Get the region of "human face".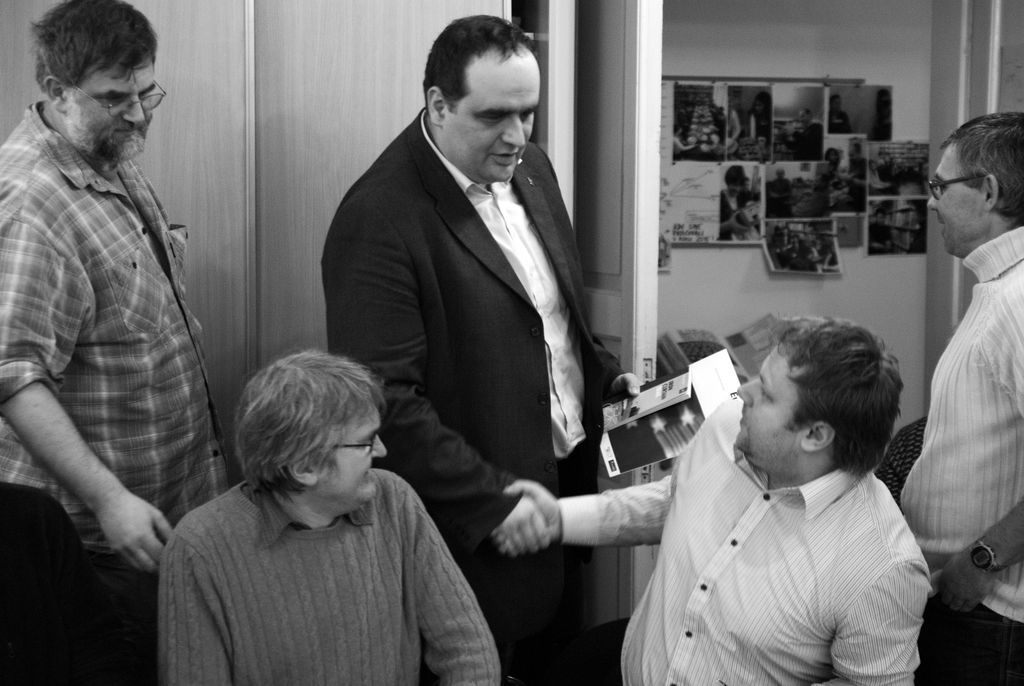
l=734, t=342, r=802, b=453.
